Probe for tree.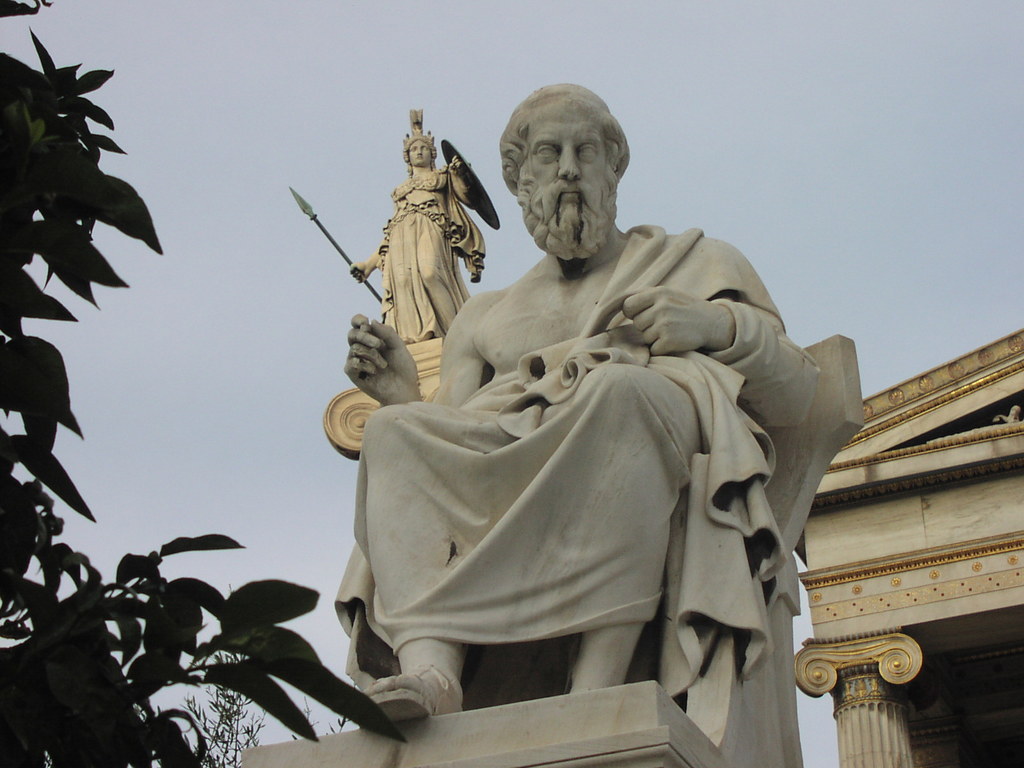
Probe result: pyautogui.locateOnScreen(0, 0, 404, 767).
